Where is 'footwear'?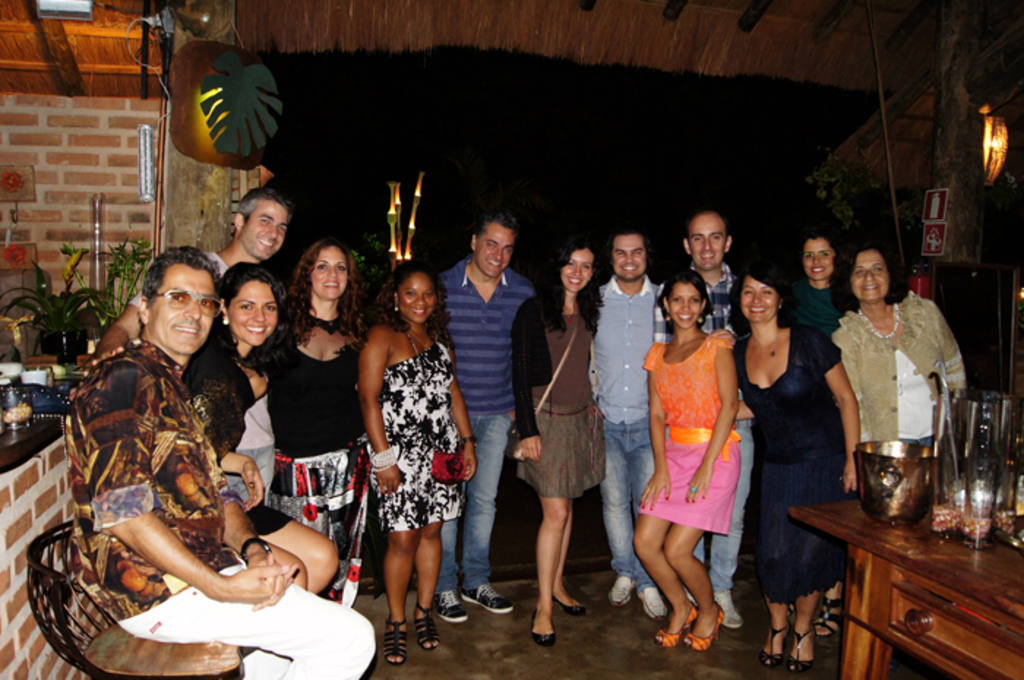
[x1=531, y1=608, x2=557, y2=646].
